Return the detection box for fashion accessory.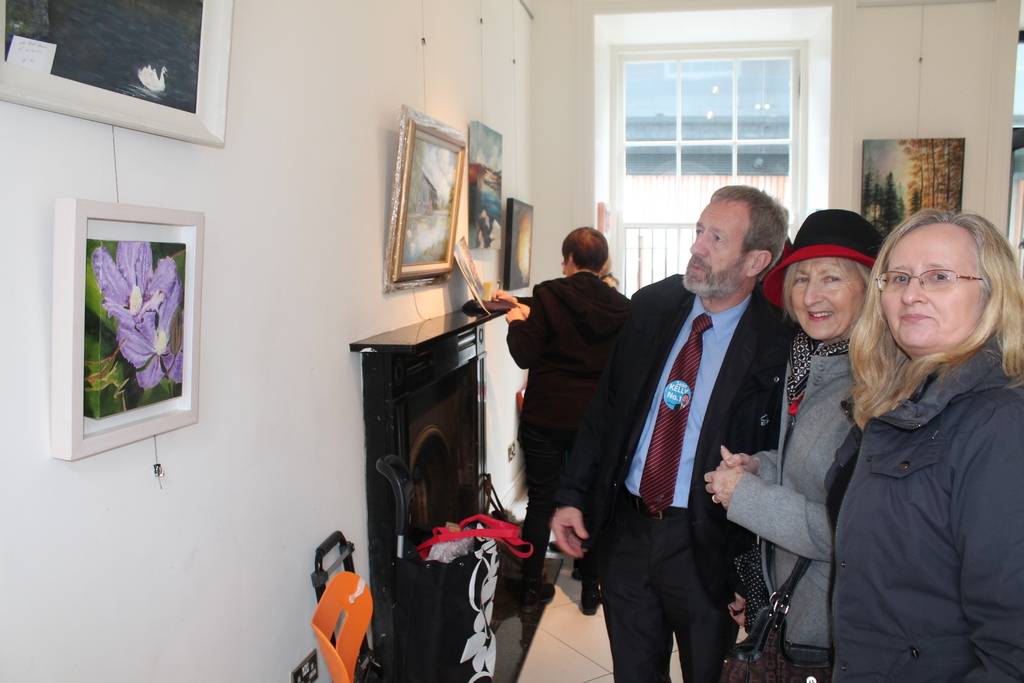
[x1=787, y1=329, x2=849, y2=415].
